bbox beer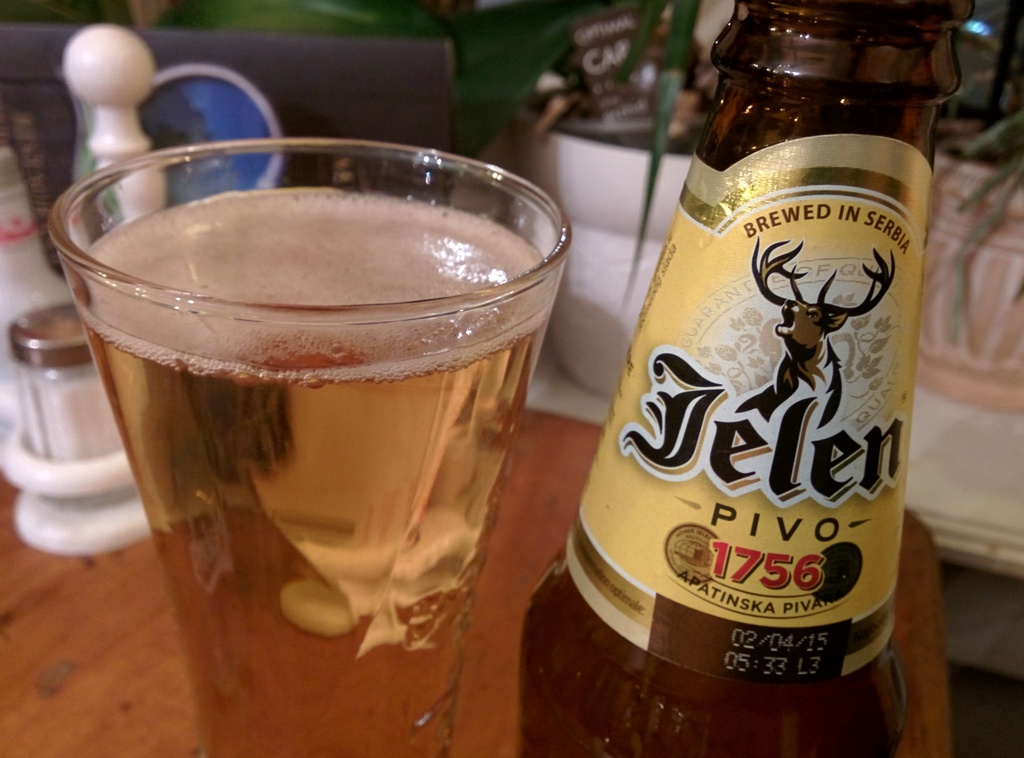
(x1=86, y1=184, x2=558, y2=757)
